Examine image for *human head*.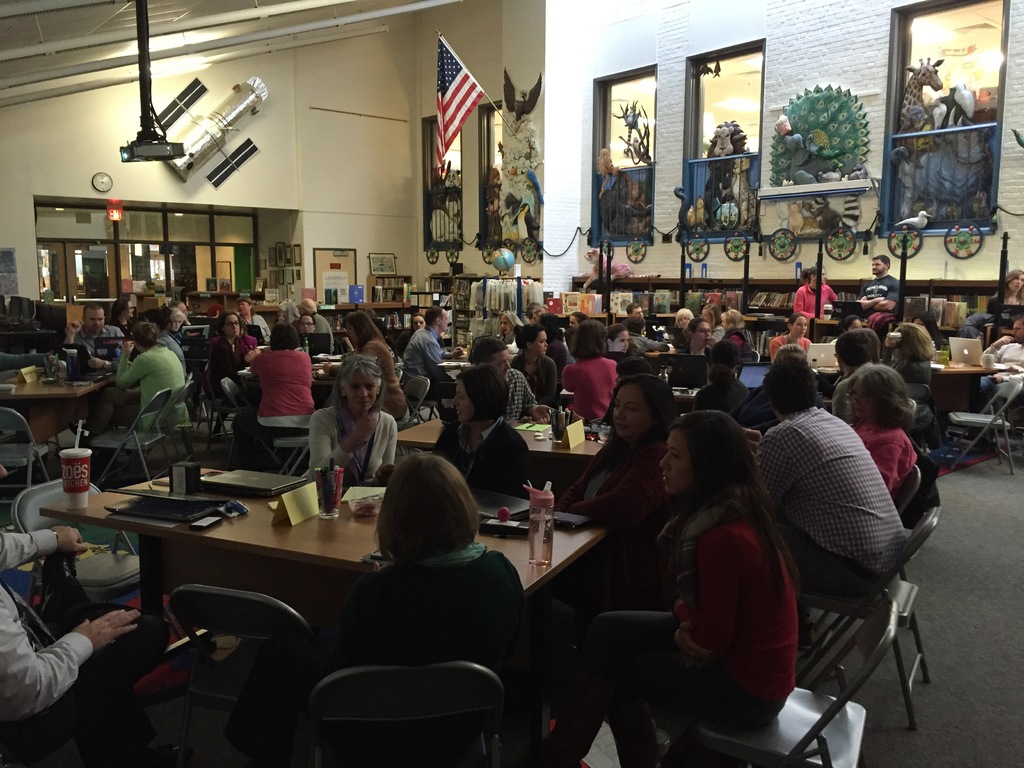
Examination result: <box>700,303,719,327</box>.
